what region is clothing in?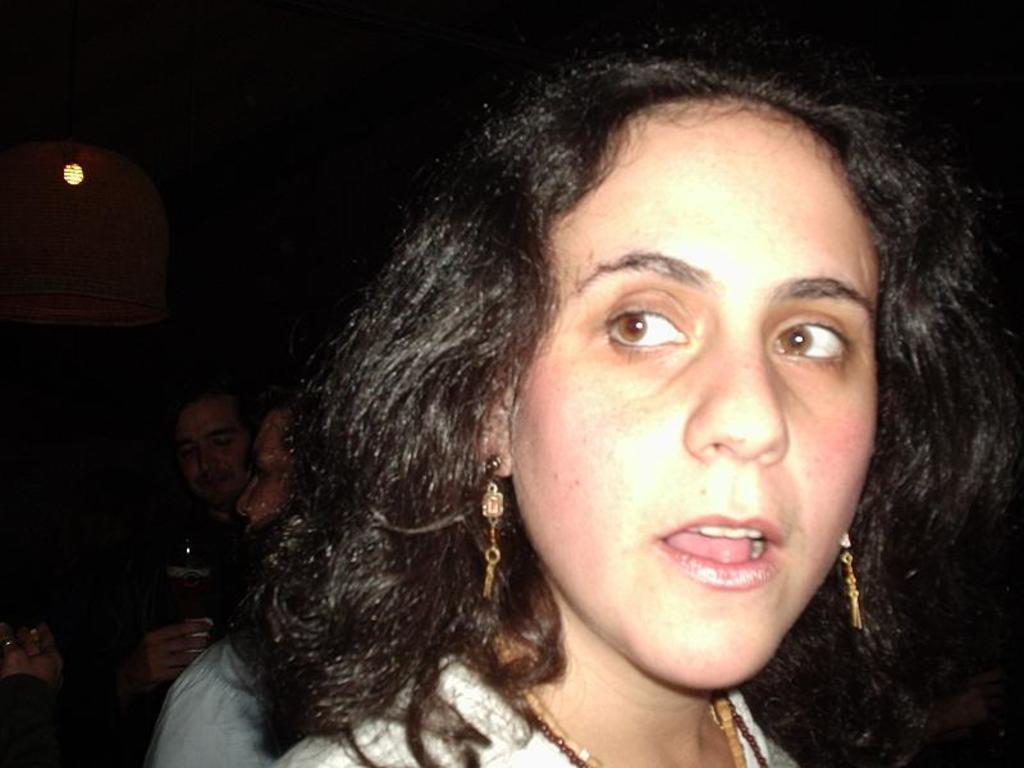
bbox=[116, 513, 236, 637].
